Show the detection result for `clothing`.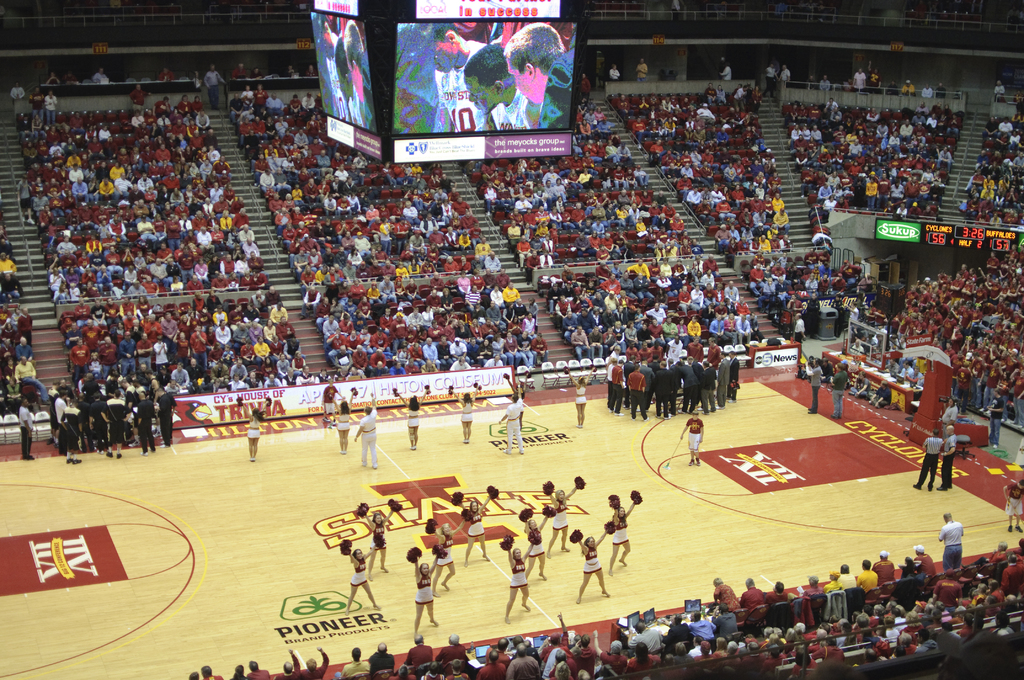
BBox(495, 97, 531, 131).
